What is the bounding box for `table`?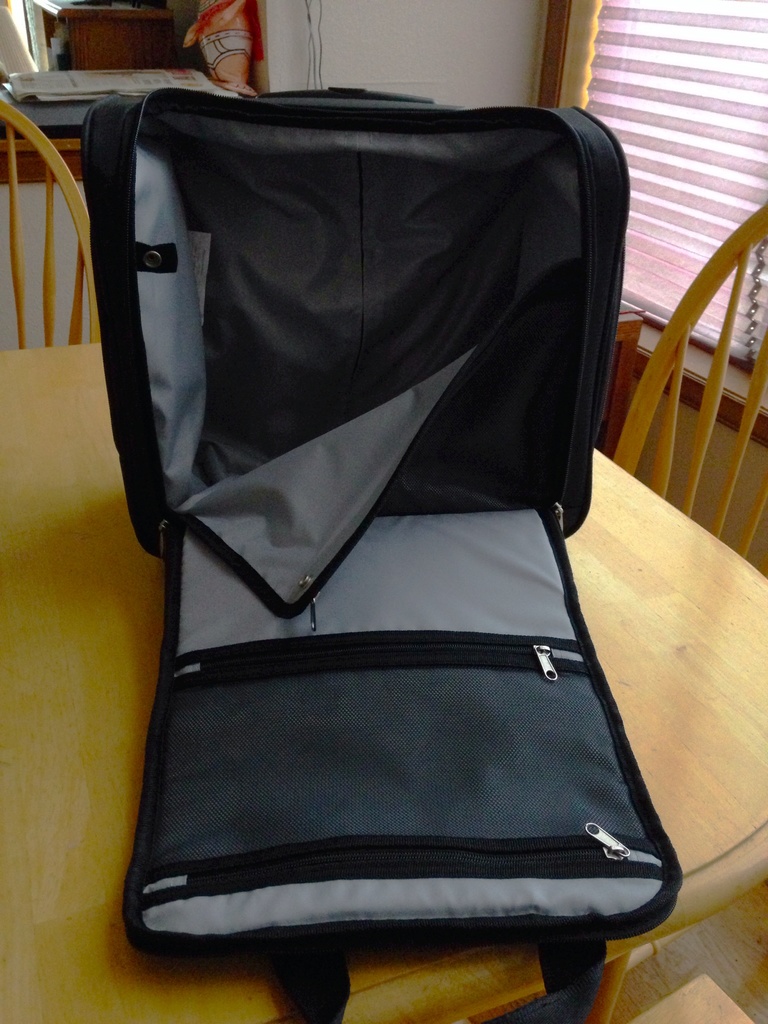
select_region(0, 344, 767, 1023).
